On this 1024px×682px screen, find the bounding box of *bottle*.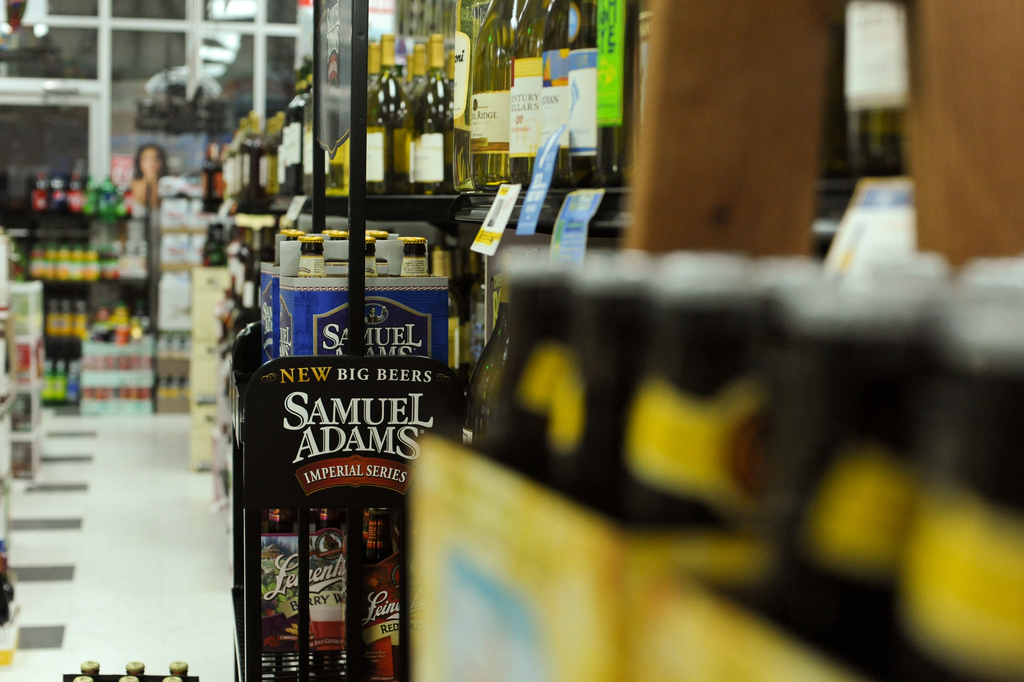
Bounding box: {"x1": 468, "y1": 0, "x2": 519, "y2": 191}.
